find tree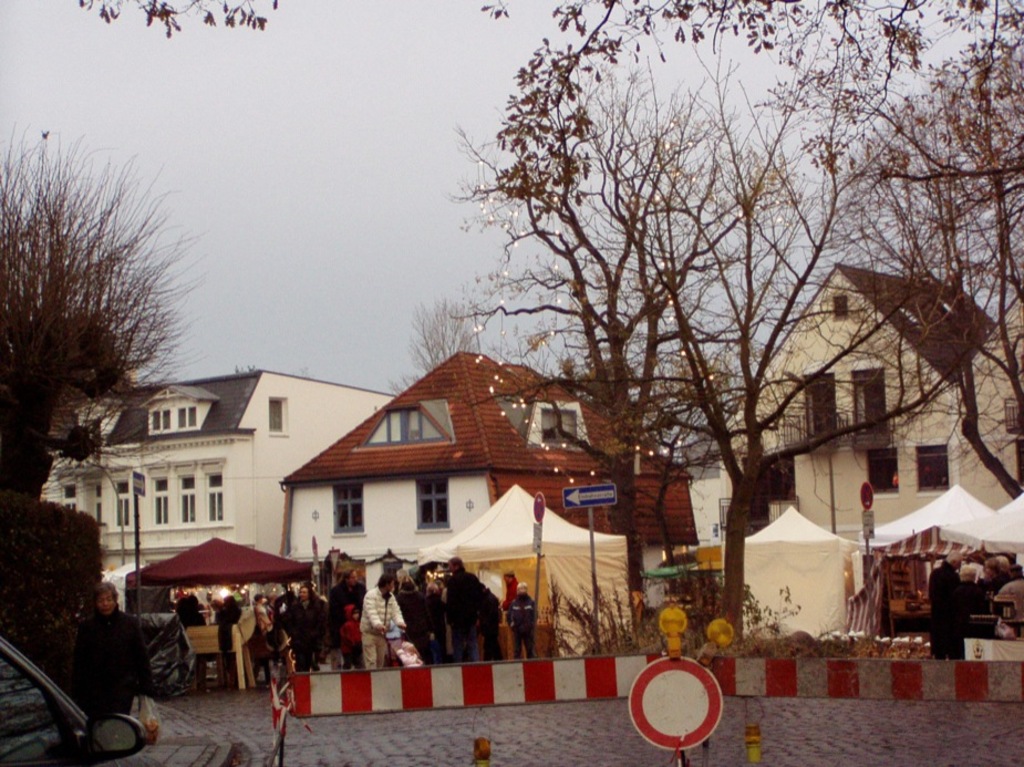
x1=583, y1=0, x2=976, y2=657
